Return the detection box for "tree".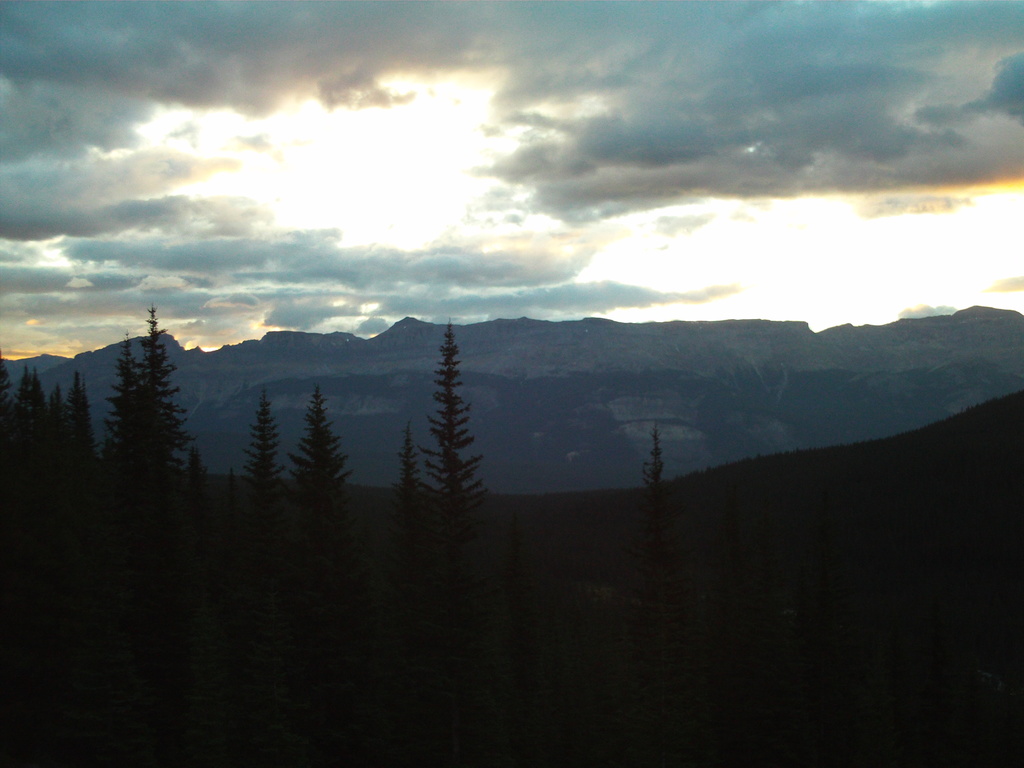
(left=391, top=308, right=495, bottom=572).
